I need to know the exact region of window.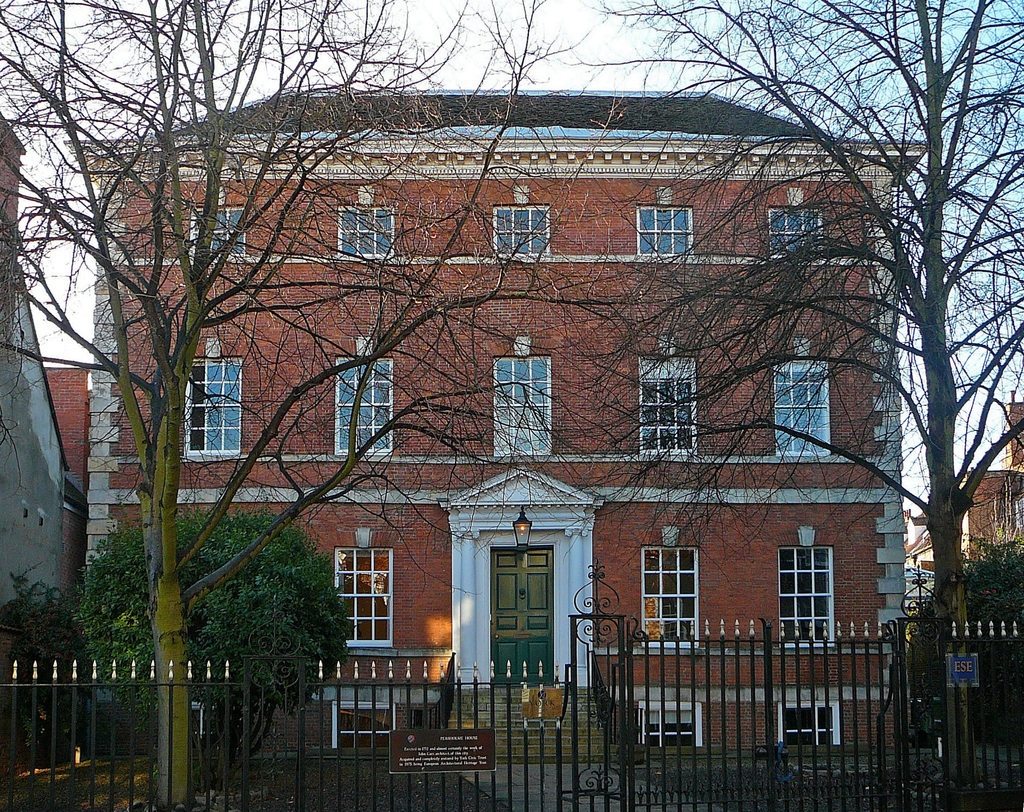
Region: box(340, 548, 408, 658).
